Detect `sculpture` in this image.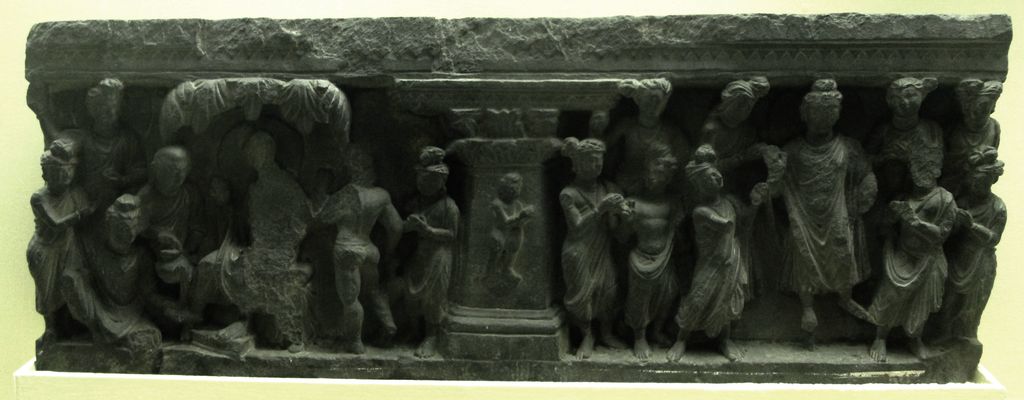
Detection: crop(22, 143, 78, 325).
